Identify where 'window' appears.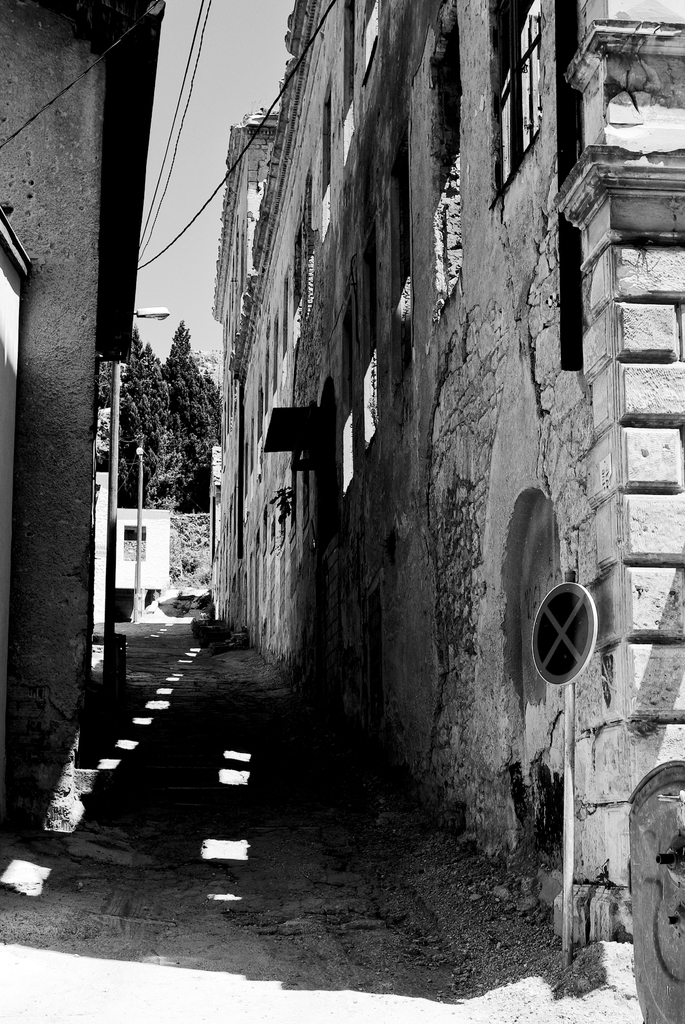
Appears at left=319, top=70, right=332, bottom=241.
